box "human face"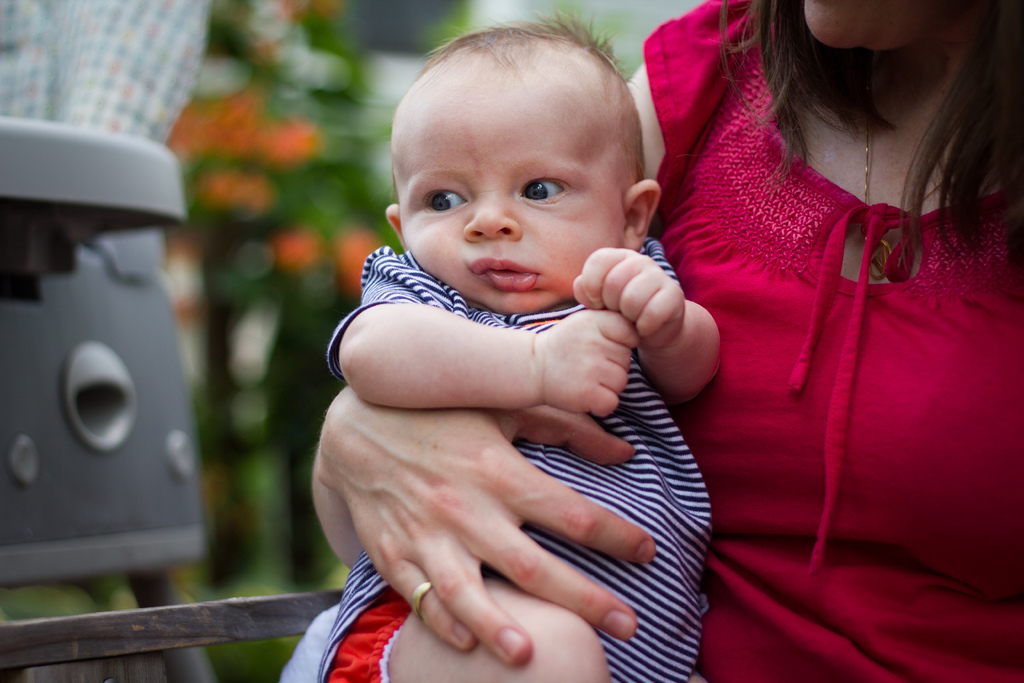
<box>392,78,624,316</box>
